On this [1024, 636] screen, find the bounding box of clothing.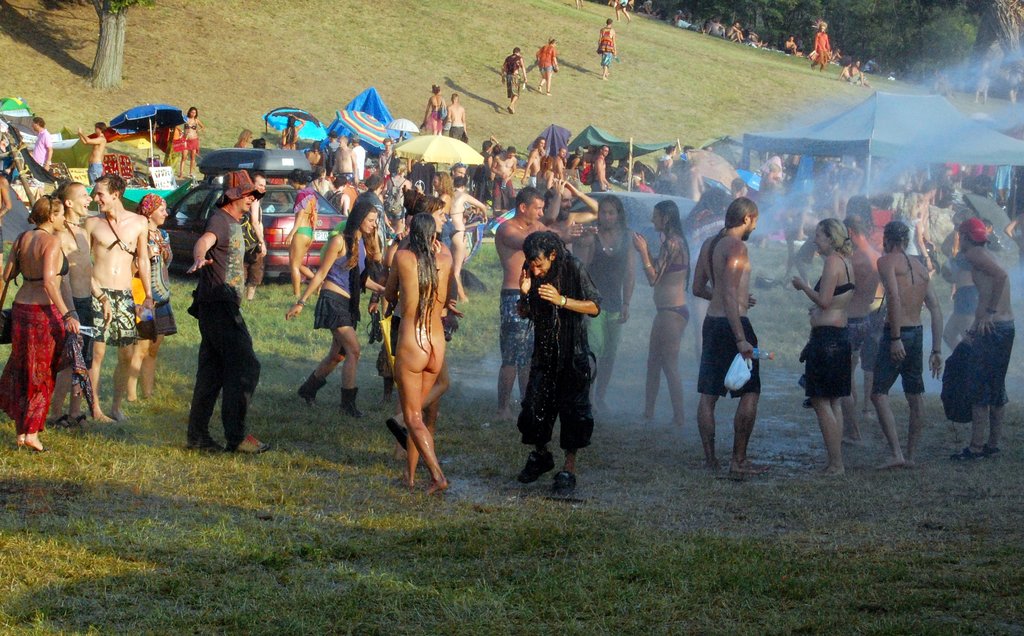
Bounding box: rect(429, 103, 444, 123).
